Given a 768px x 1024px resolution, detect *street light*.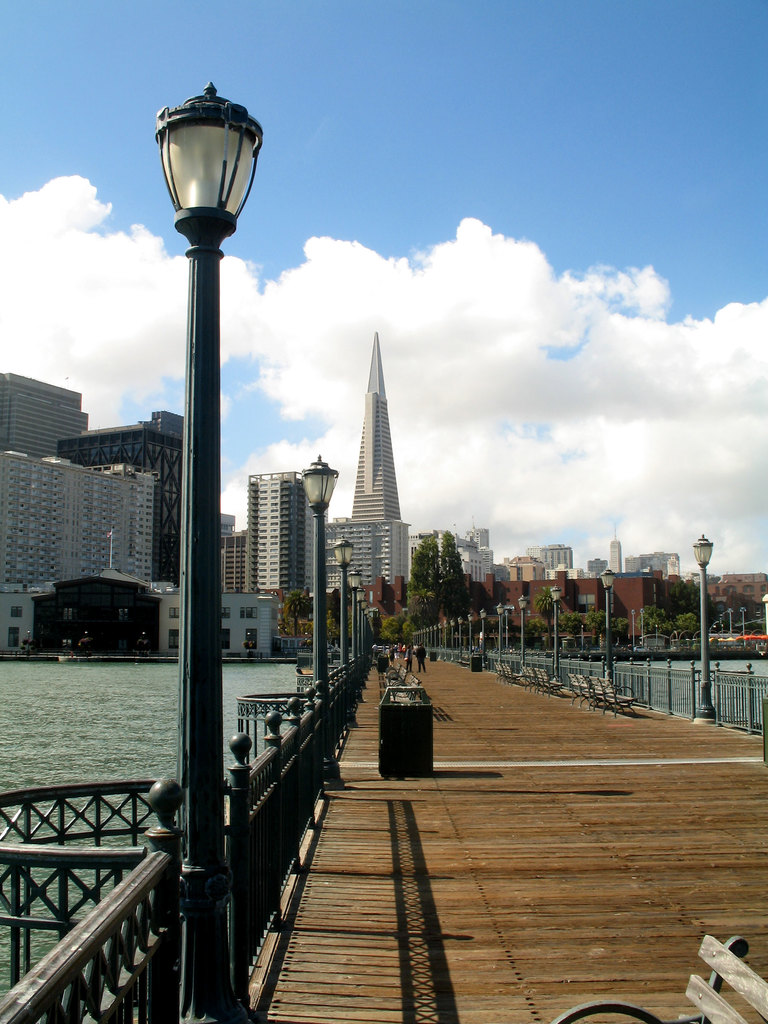
rect(296, 459, 354, 793).
